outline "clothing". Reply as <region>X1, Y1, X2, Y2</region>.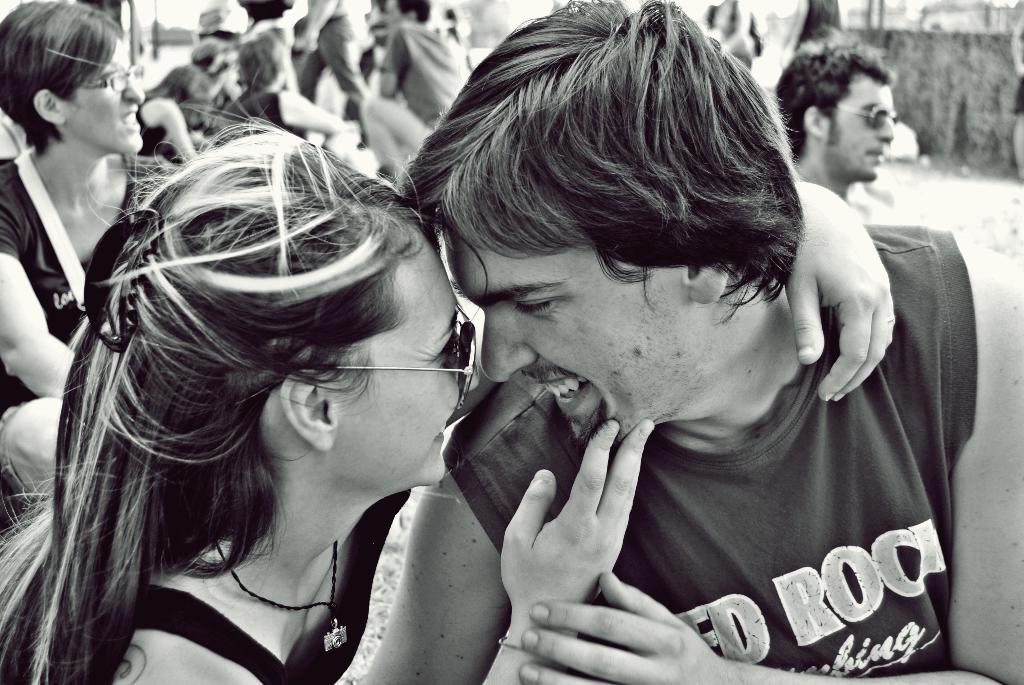
<region>339, 0, 462, 138</region>.
